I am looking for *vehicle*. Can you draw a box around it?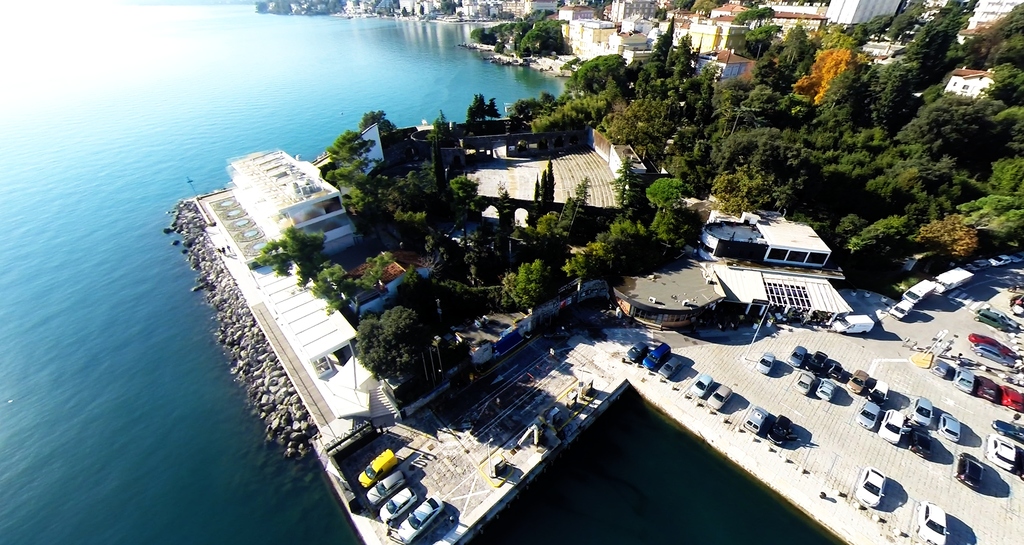
Sure, the bounding box is [left=870, top=378, right=892, bottom=407].
